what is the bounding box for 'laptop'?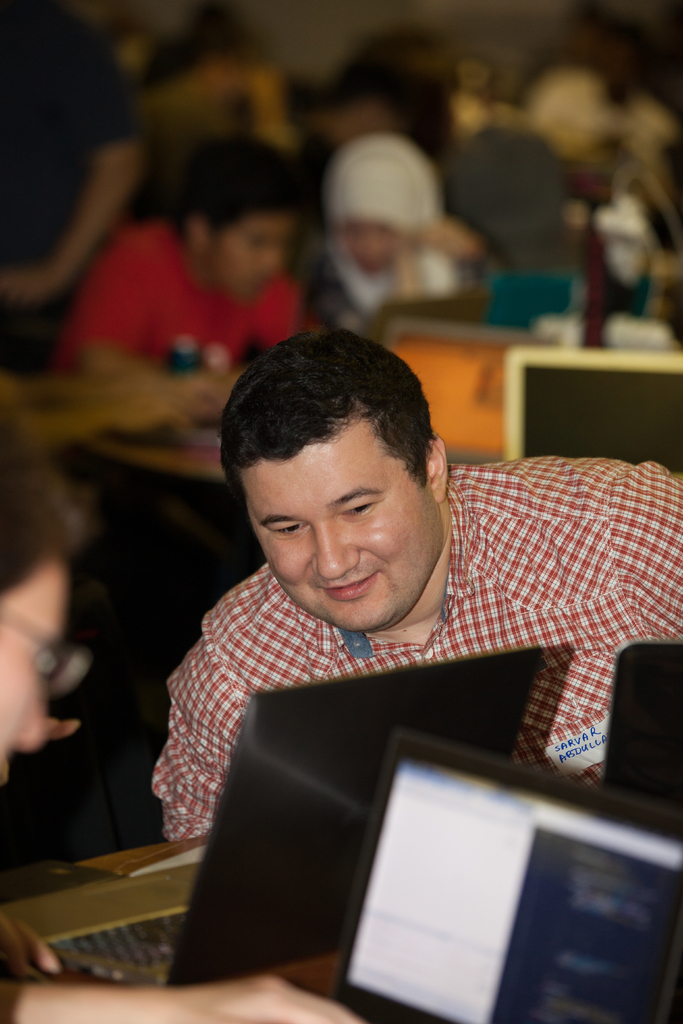
[378, 317, 532, 467].
